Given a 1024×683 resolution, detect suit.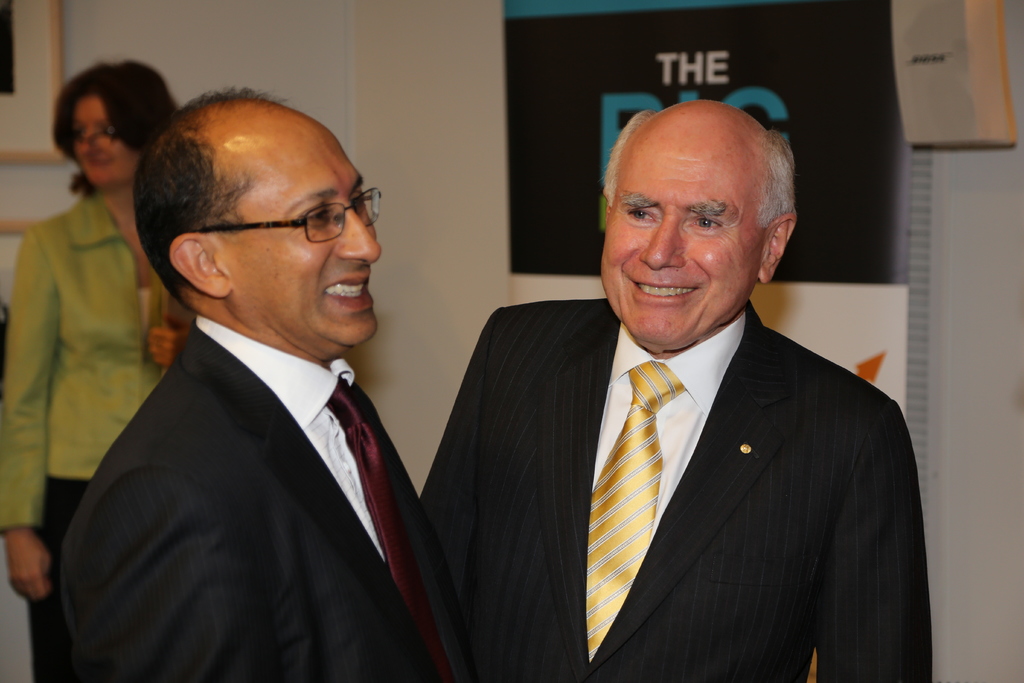
{"x1": 410, "y1": 292, "x2": 941, "y2": 681}.
